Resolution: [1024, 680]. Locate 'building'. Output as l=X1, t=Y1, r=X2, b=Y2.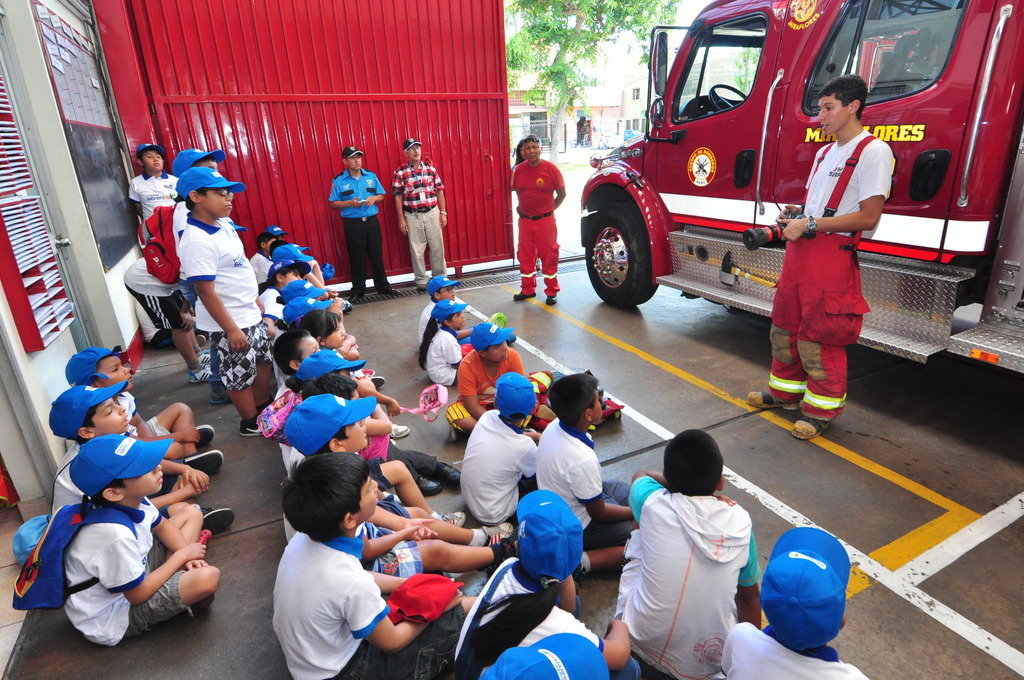
l=506, t=70, r=675, b=145.
